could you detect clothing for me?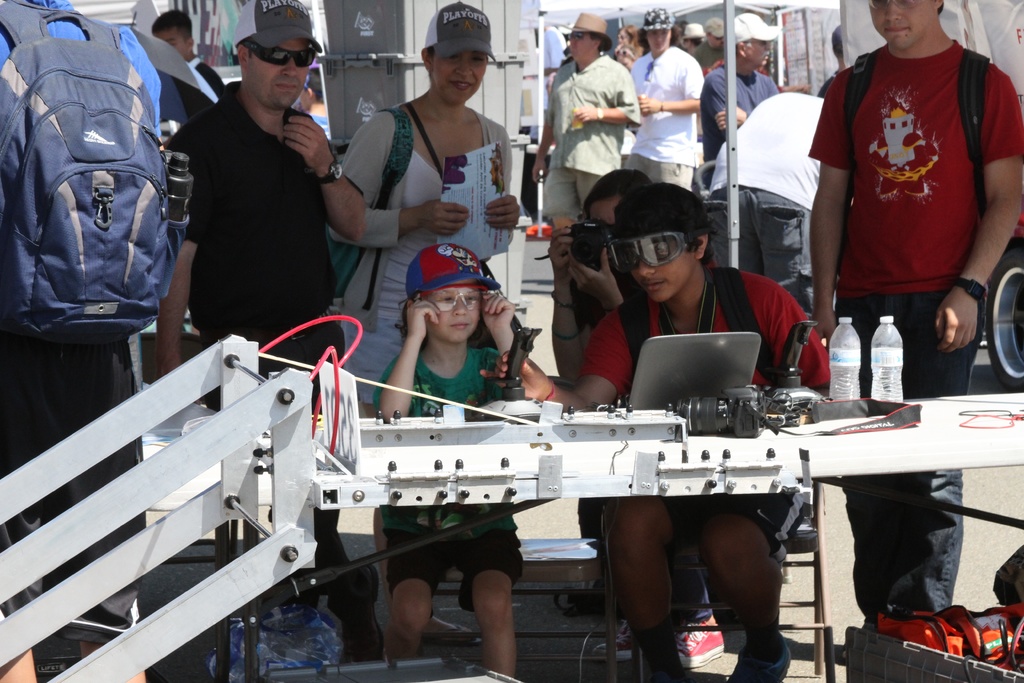
Detection result: 696/94/836/357.
